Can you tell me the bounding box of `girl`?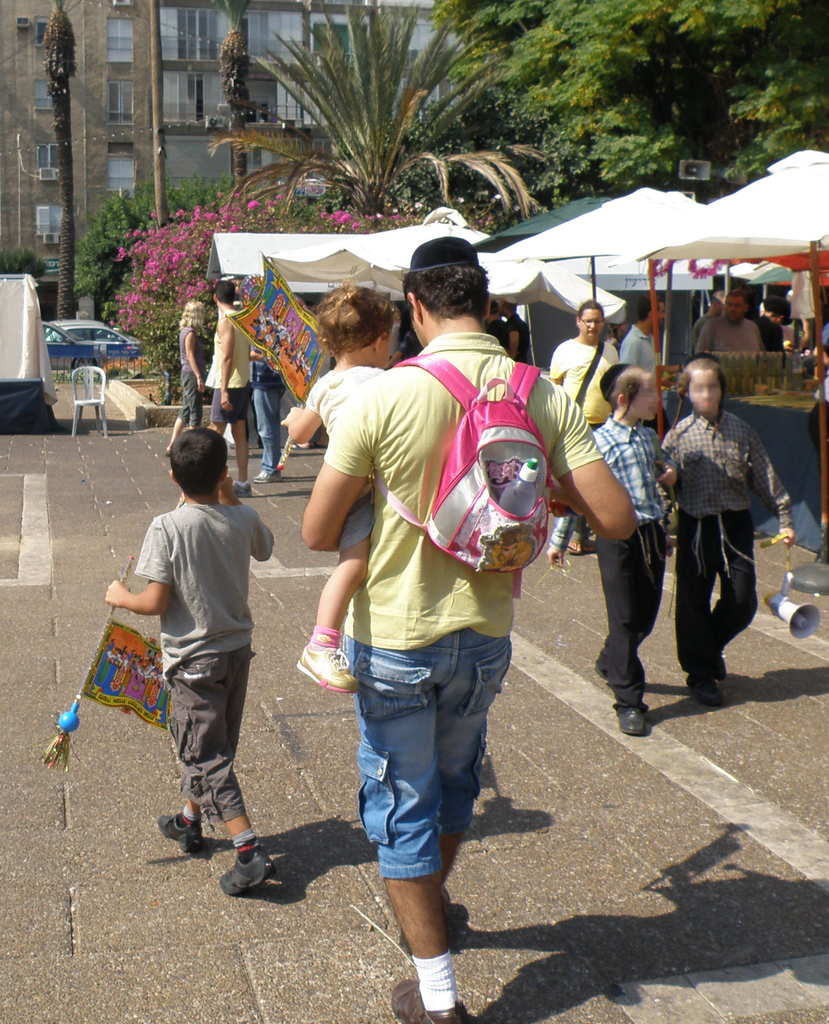
161 301 209 460.
